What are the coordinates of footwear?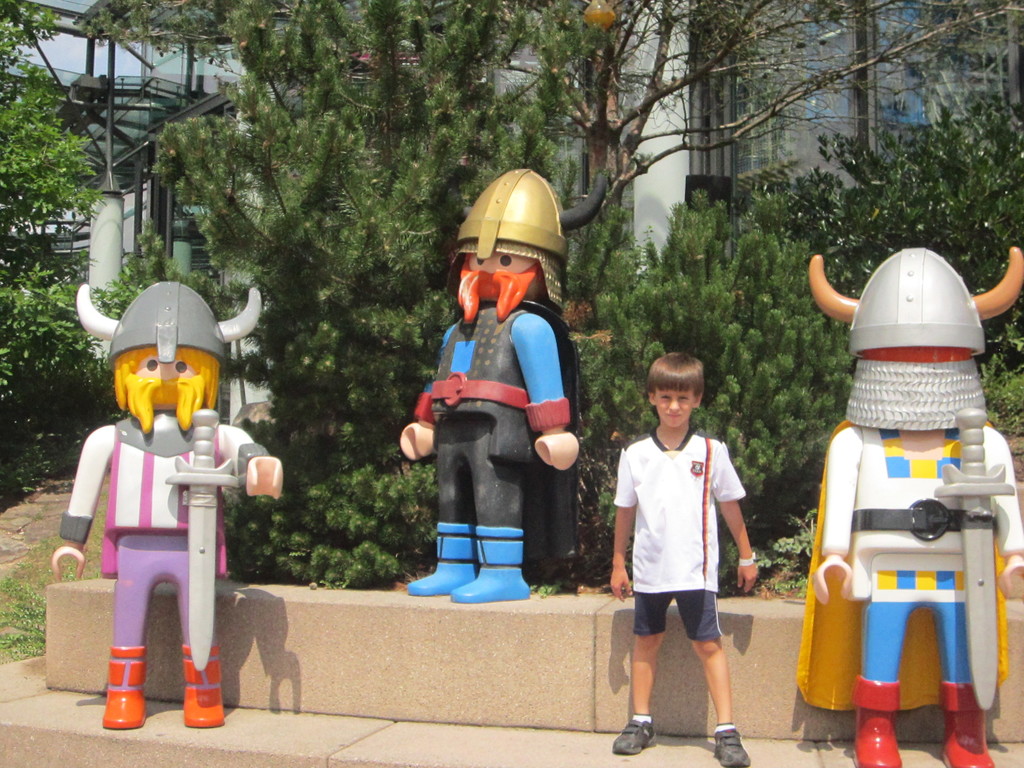
[453, 523, 534, 600].
